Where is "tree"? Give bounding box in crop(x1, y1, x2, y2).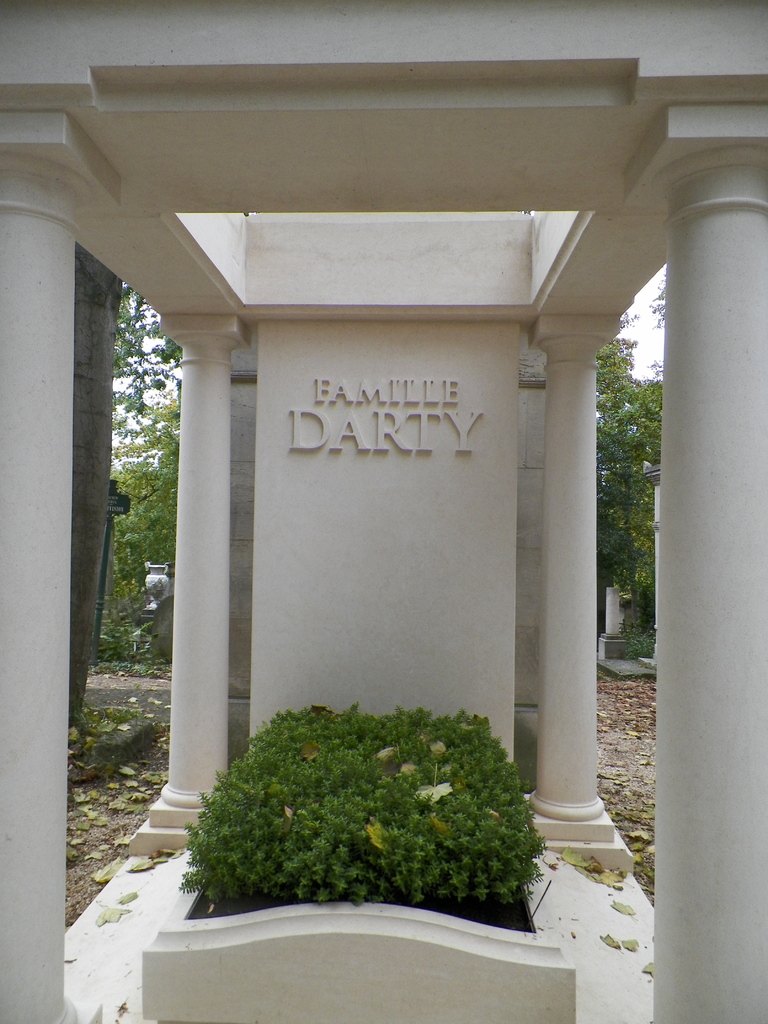
crop(591, 277, 669, 610).
